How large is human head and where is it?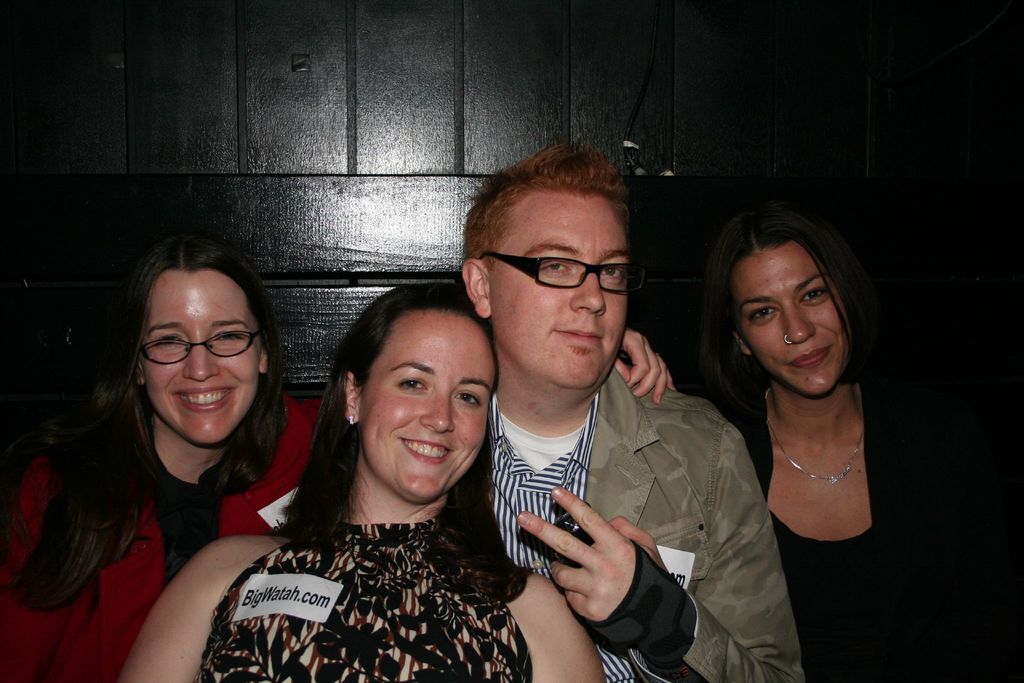
Bounding box: left=699, top=213, right=889, bottom=398.
